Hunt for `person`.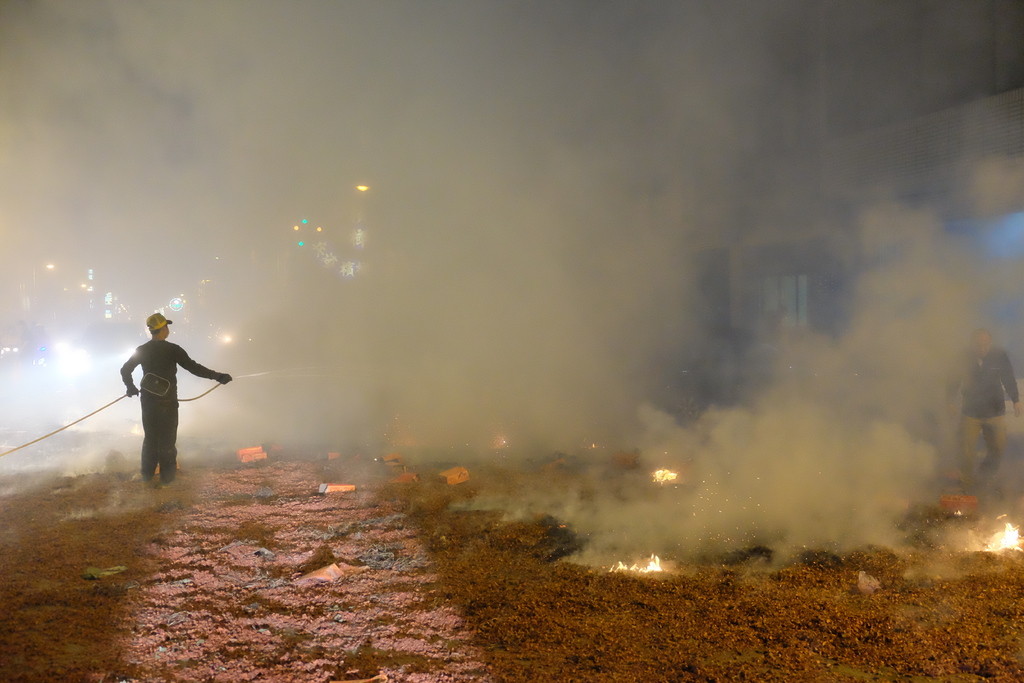
Hunted down at (x1=116, y1=318, x2=213, y2=493).
